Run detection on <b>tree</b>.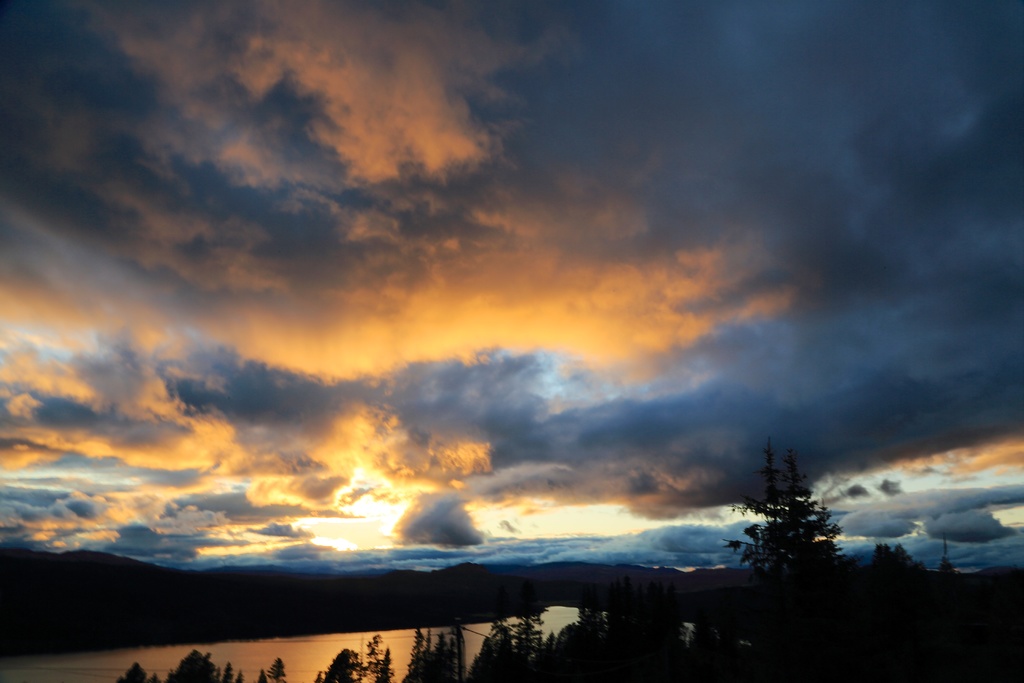
Result: 737, 443, 856, 598.
